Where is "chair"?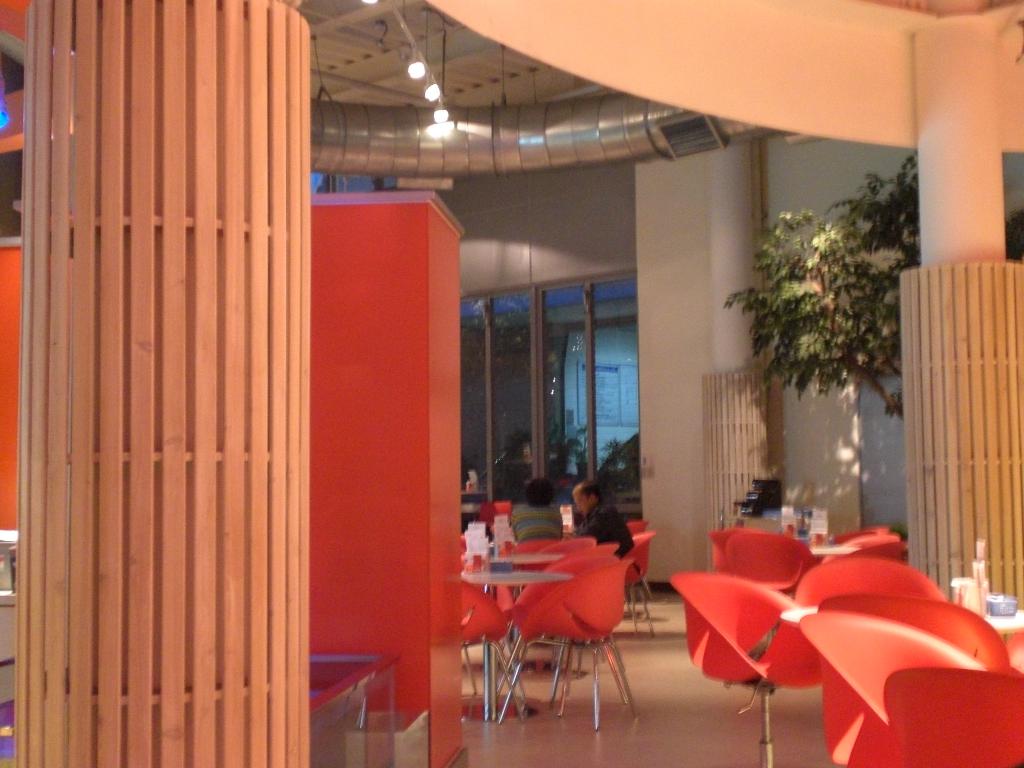
460,578,521,728.
